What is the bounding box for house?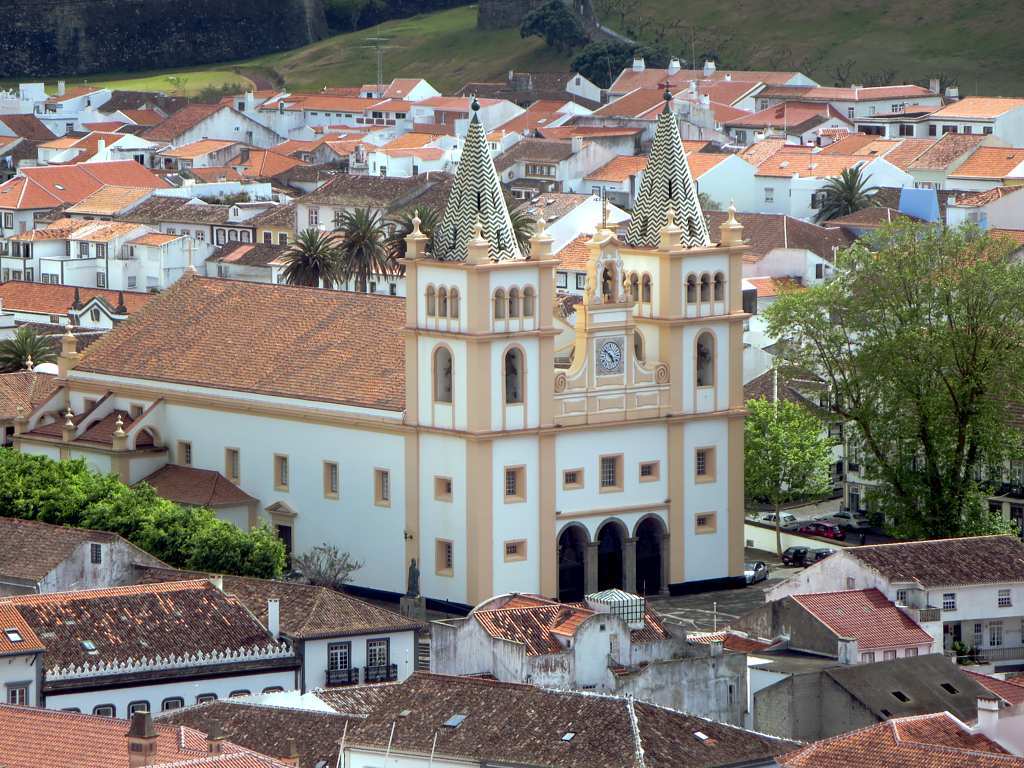
locate(0, 599, 45, 707).
